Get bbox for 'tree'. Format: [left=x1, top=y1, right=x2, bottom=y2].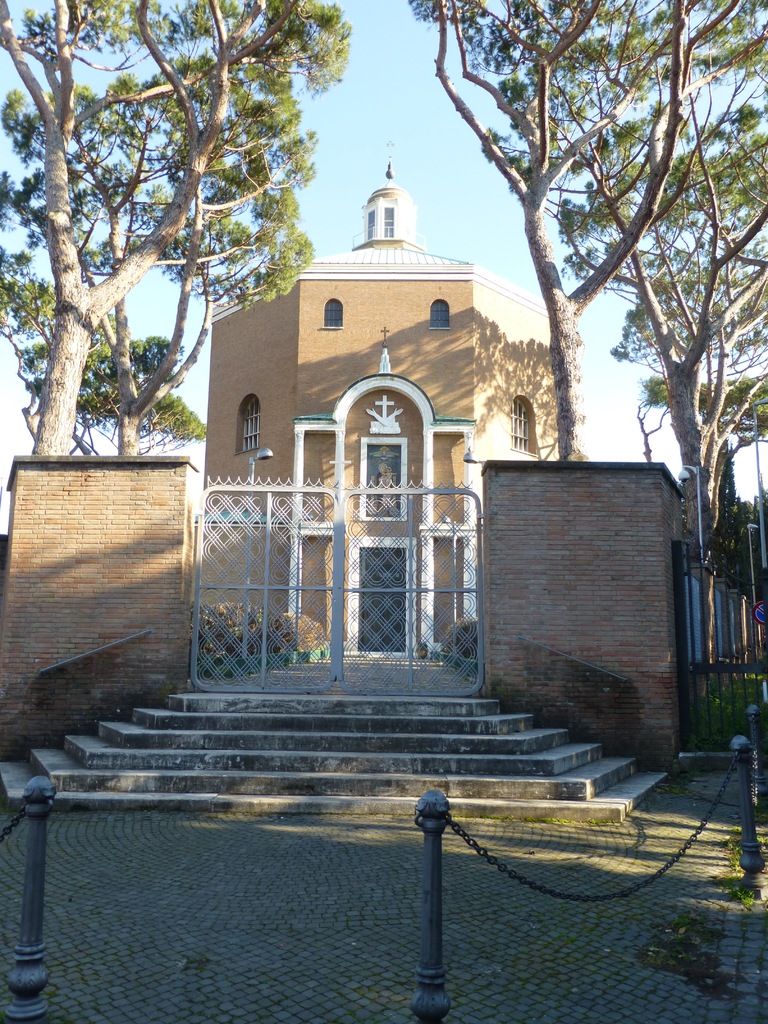
[left=30, top=23, right=331, bottom=466].
